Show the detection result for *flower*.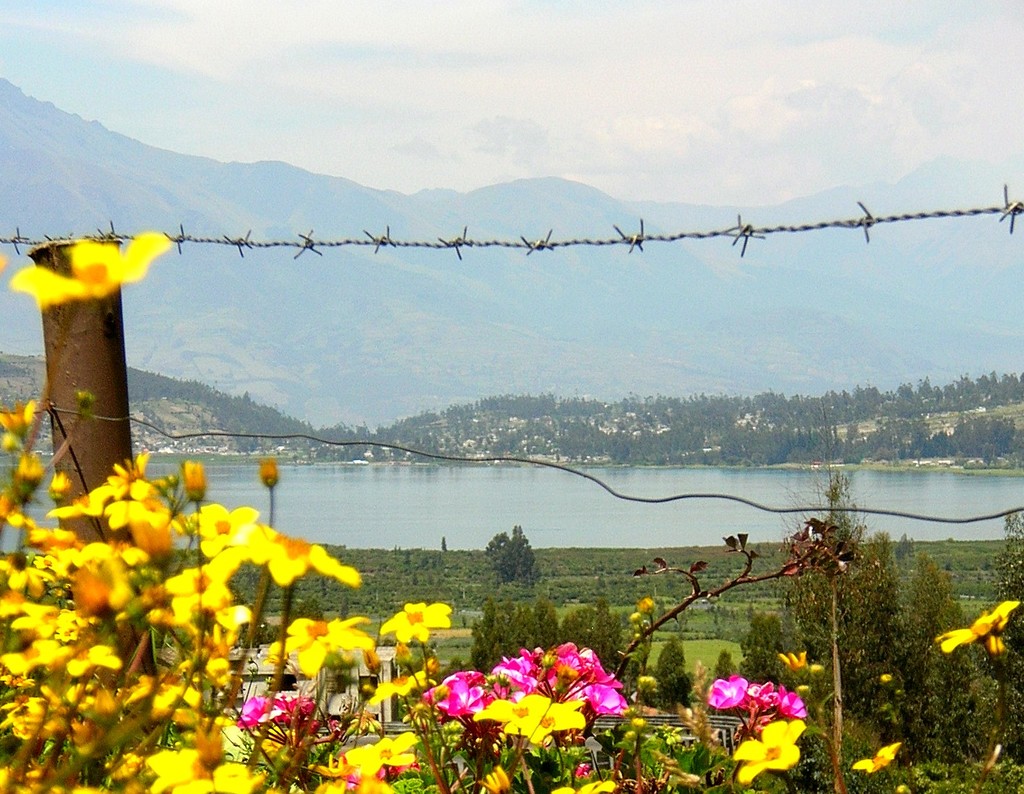
[13,238,174,315].
